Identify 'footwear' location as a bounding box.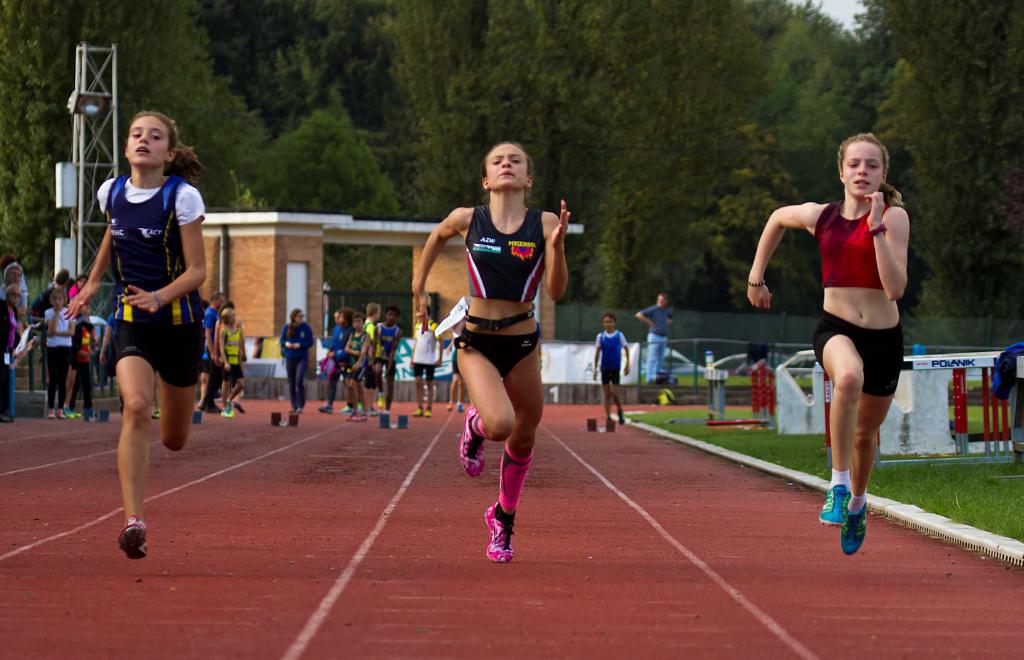
BBox(424, 408, 435, 417).
